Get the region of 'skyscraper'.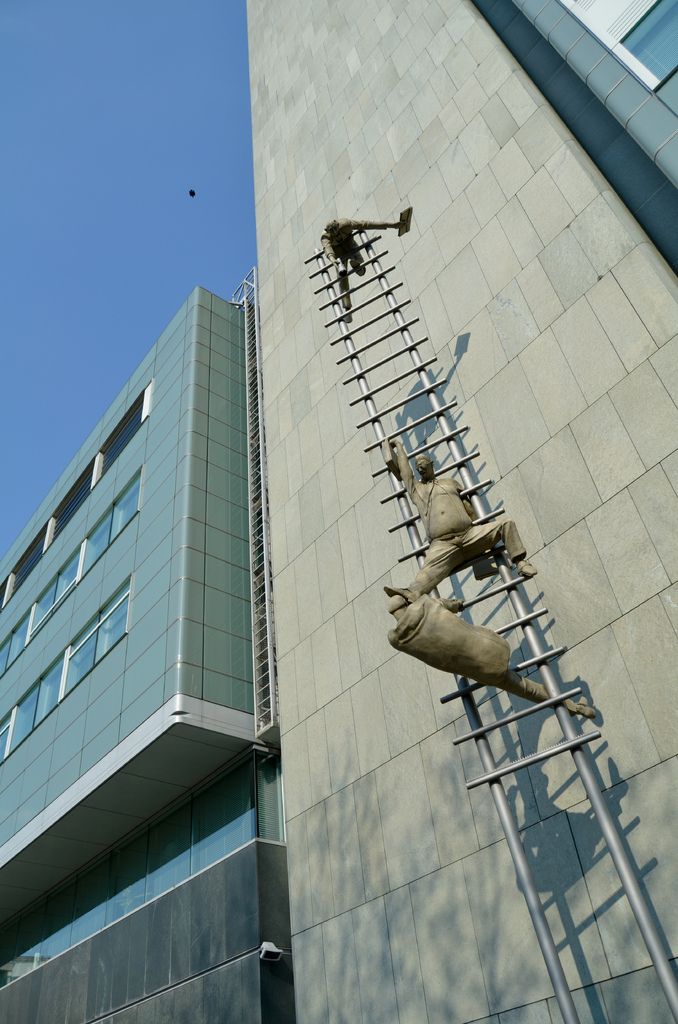
Rect(0, 0, 677, 1023).
